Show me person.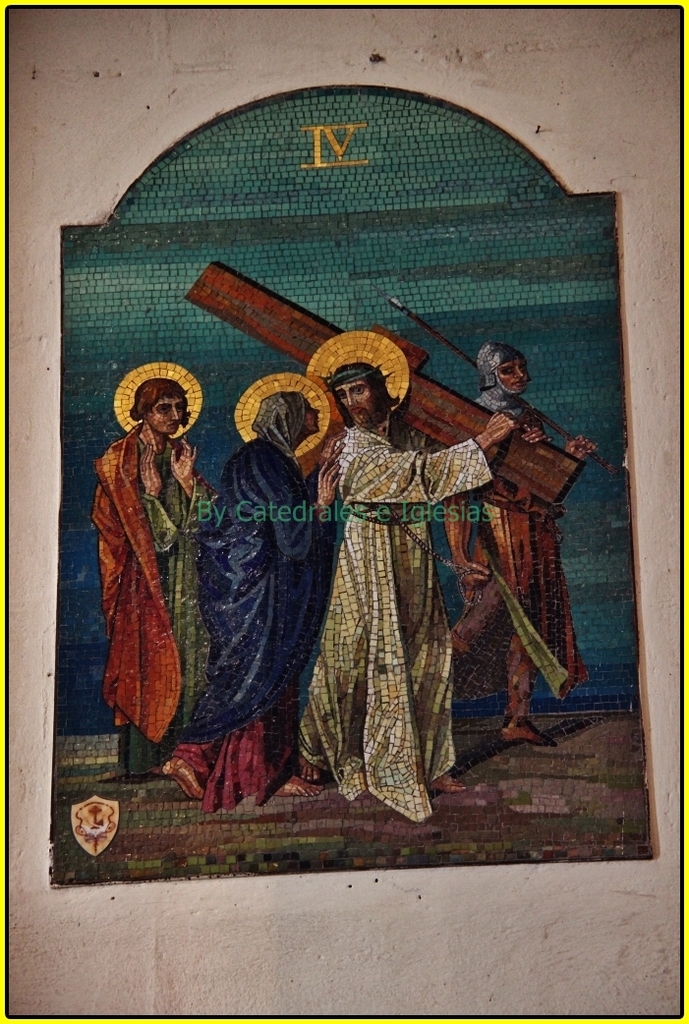
person is here: [318,327,486,839].
